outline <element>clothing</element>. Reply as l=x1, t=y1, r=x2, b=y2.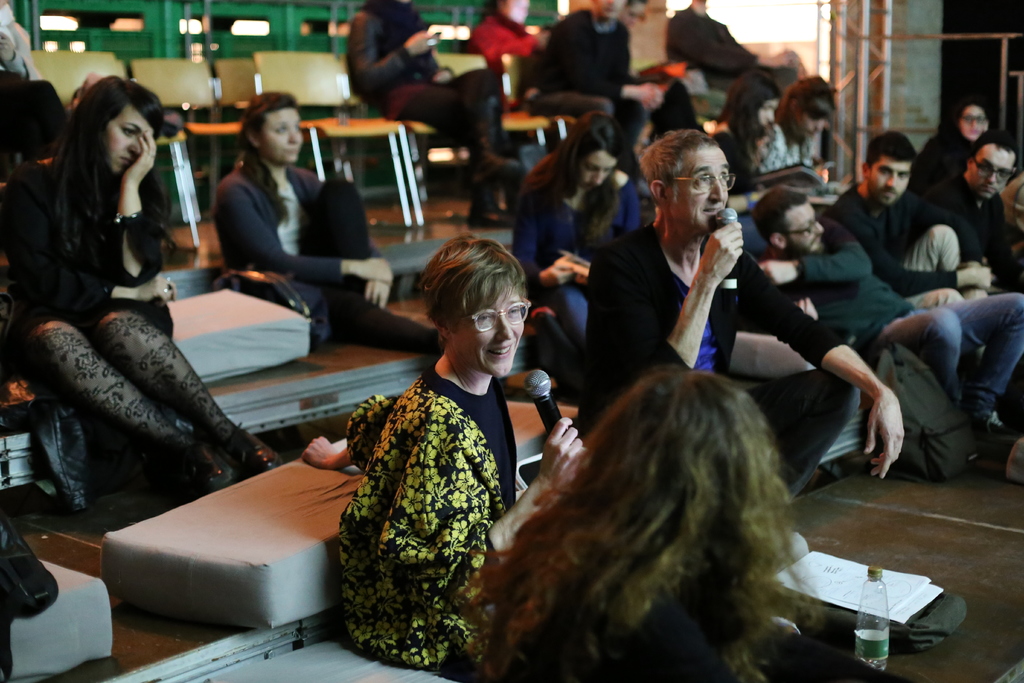
l=305, t=169, r=430, b=358.
